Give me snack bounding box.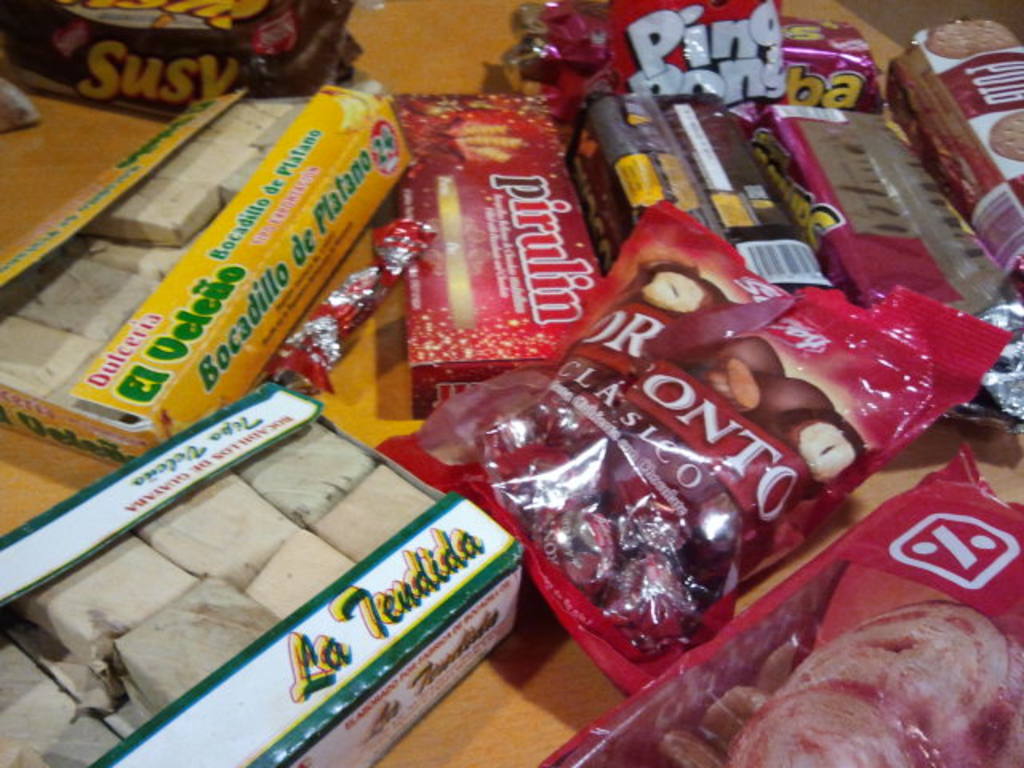
box(469, 229, 950, 704).
